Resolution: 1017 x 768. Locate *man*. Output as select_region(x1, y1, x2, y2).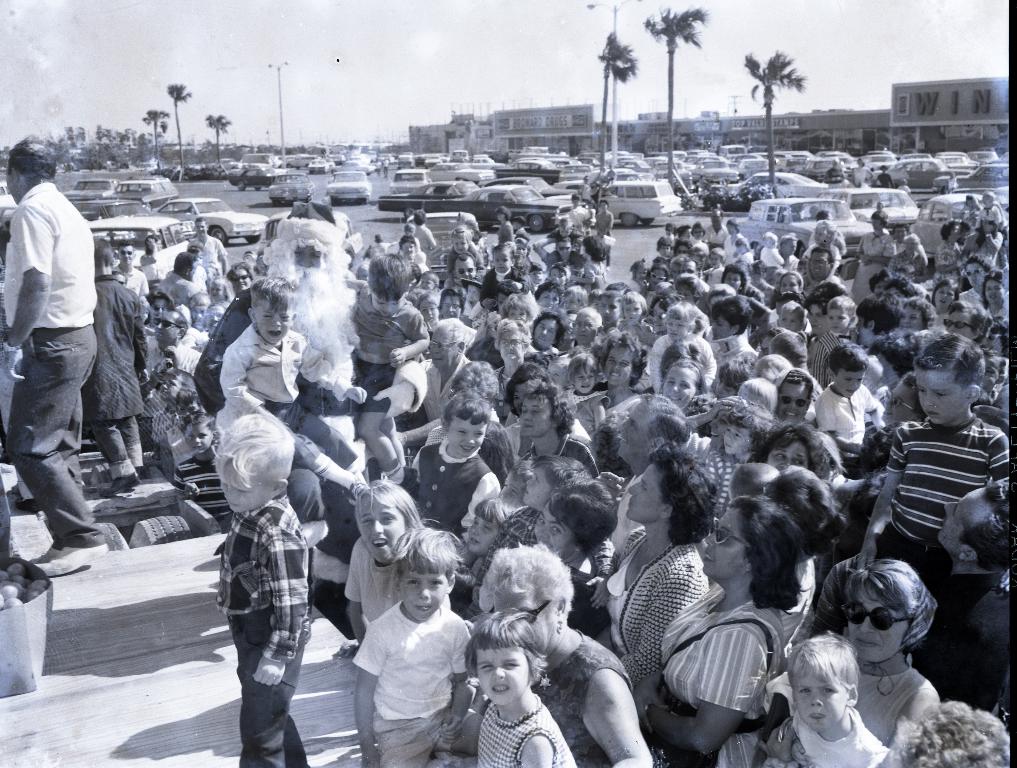
select_region(196, 228, 349, 475).
